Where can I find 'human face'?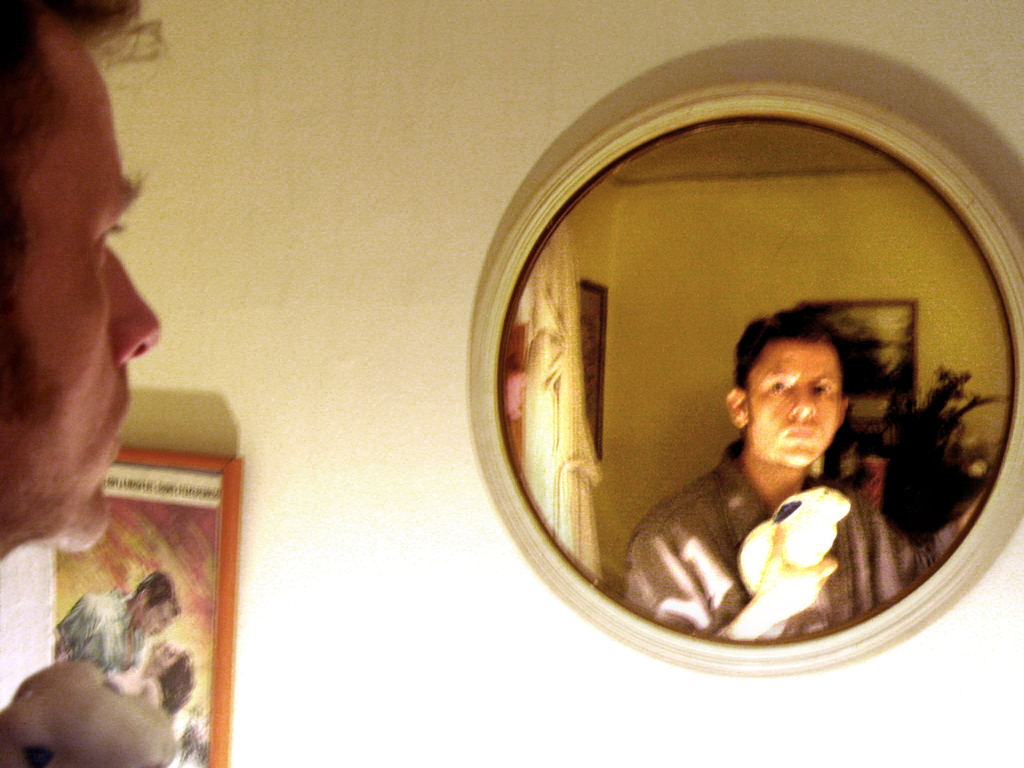
You can find it at box=[752, 339, 842, 469].
